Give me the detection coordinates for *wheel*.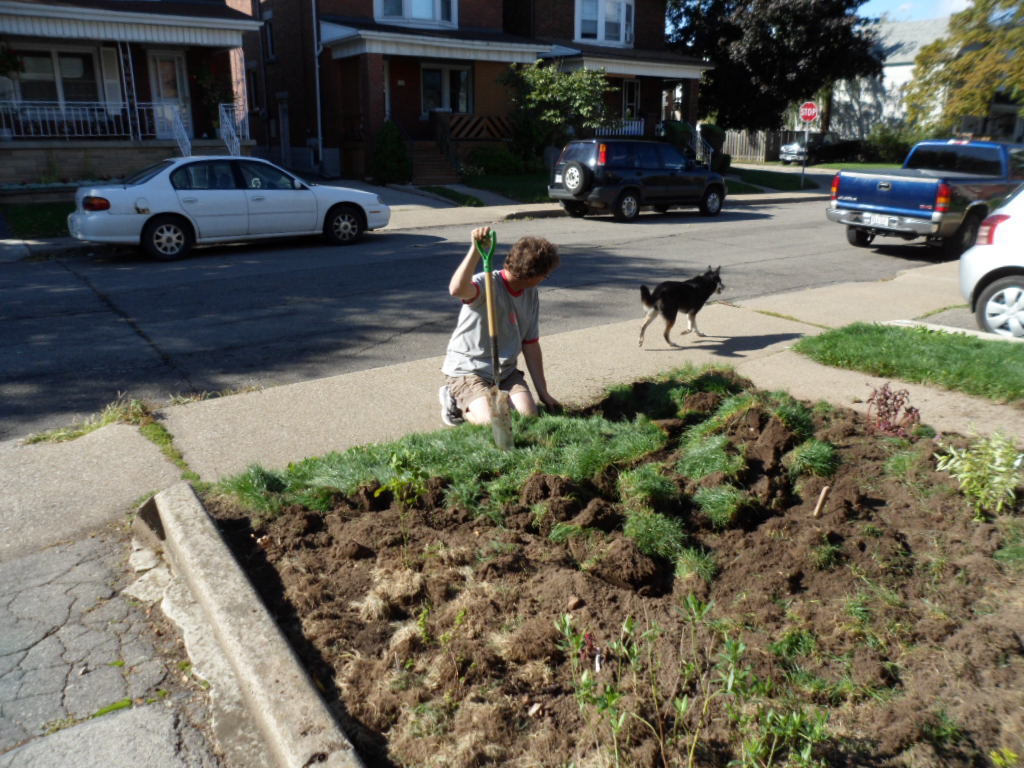
rect(561, 162, 587, 192).
